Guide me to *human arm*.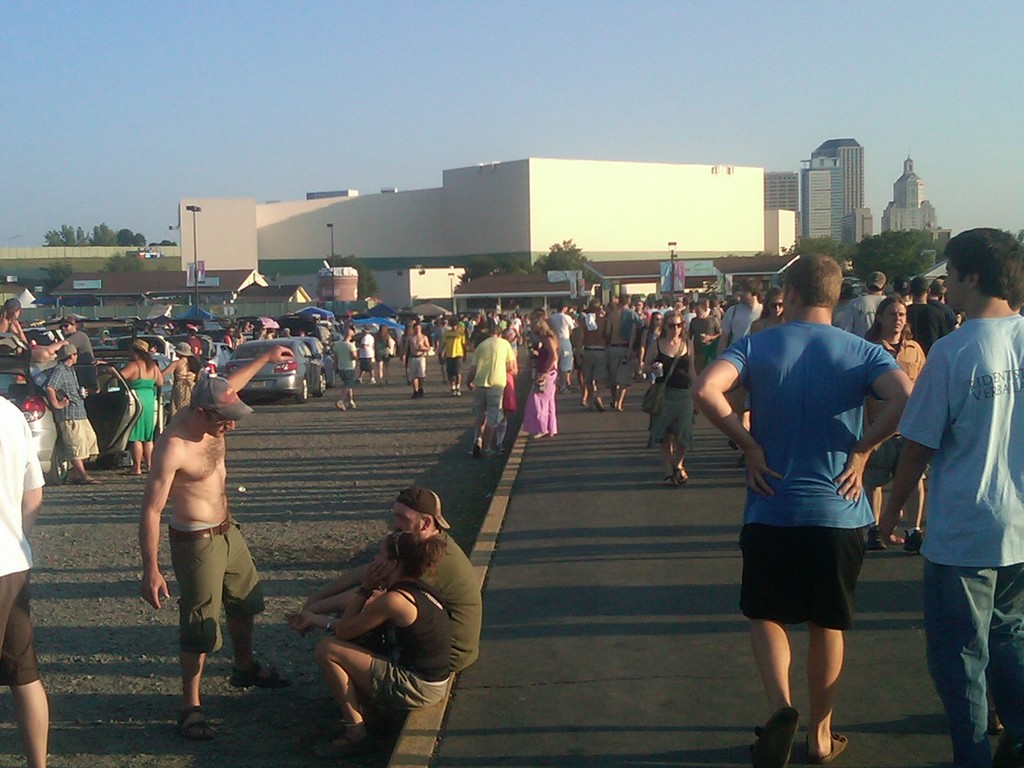
Guidance: [18, 426, 46, 541].
